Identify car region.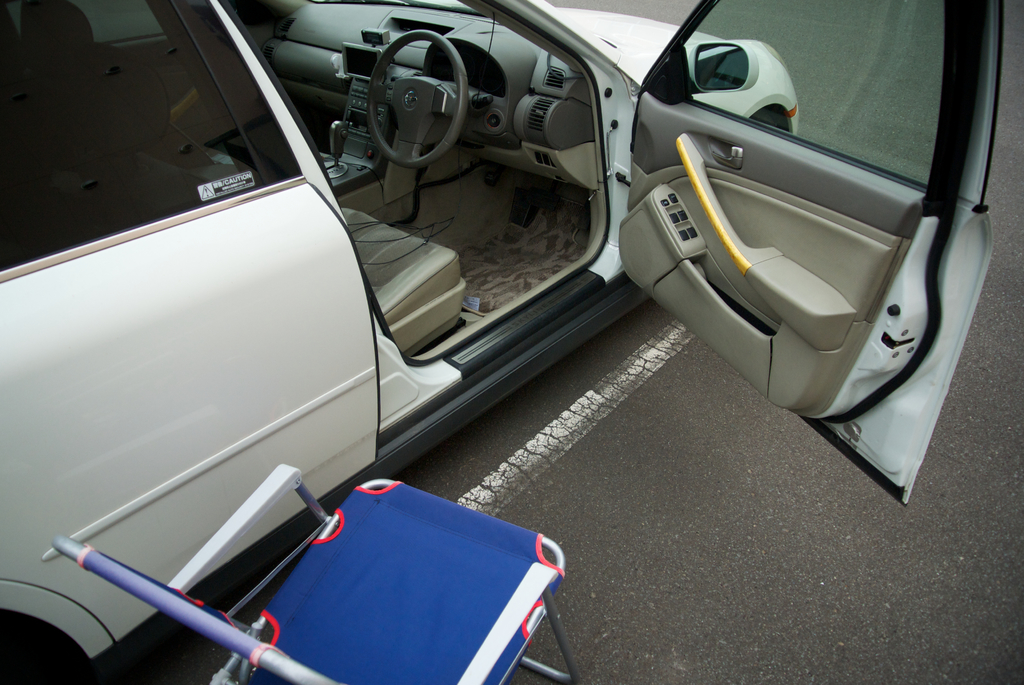
Region: {"x1": 0, "y1": 0, "x2": 1011, "y2": 684}.
